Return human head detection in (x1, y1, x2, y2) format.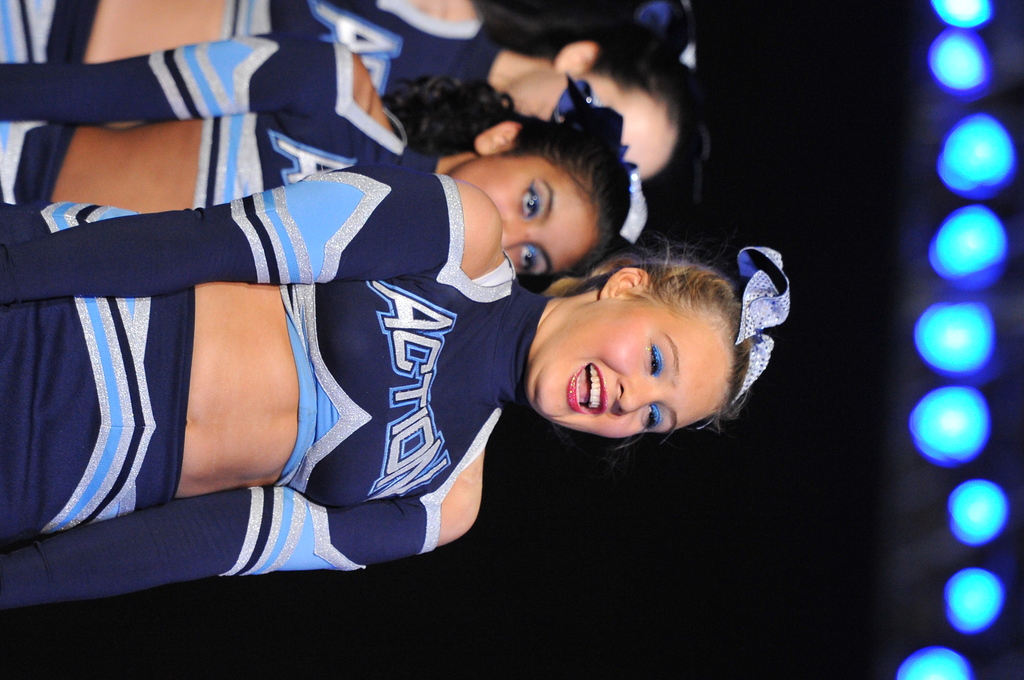
(528, 240, 790, 453).
